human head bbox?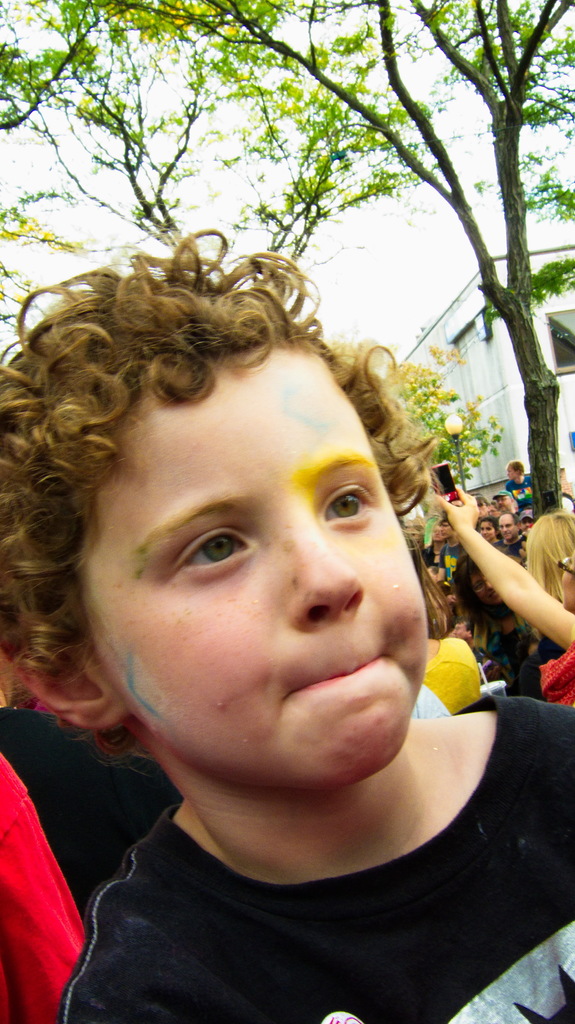
detection(453, 557, 506, 607)
